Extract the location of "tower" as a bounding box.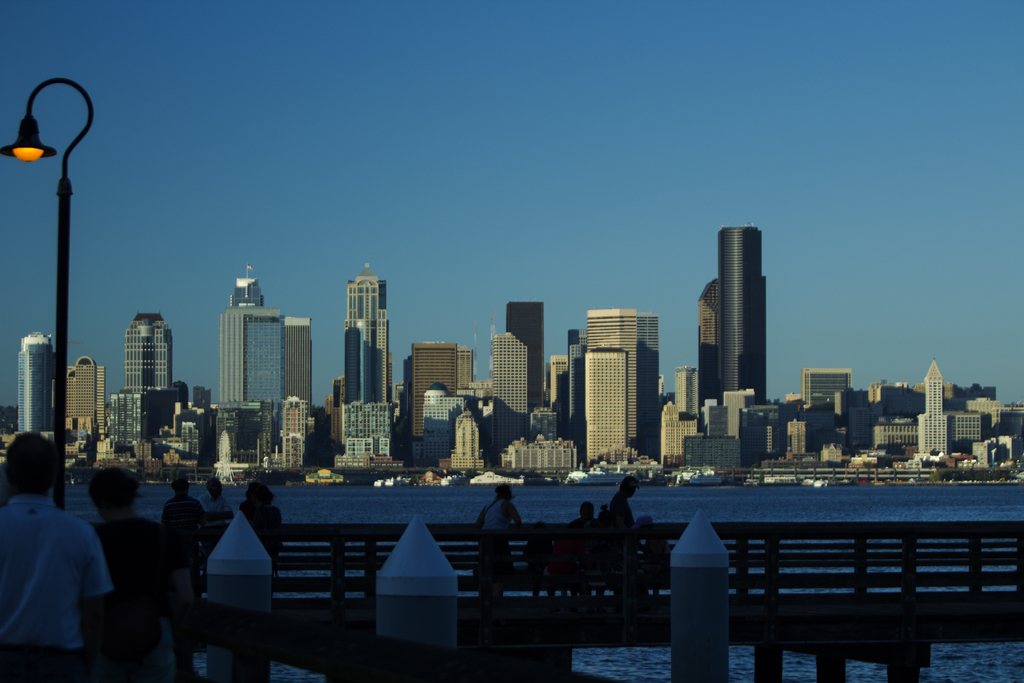
l=581, t=354, r=626, b=461.
